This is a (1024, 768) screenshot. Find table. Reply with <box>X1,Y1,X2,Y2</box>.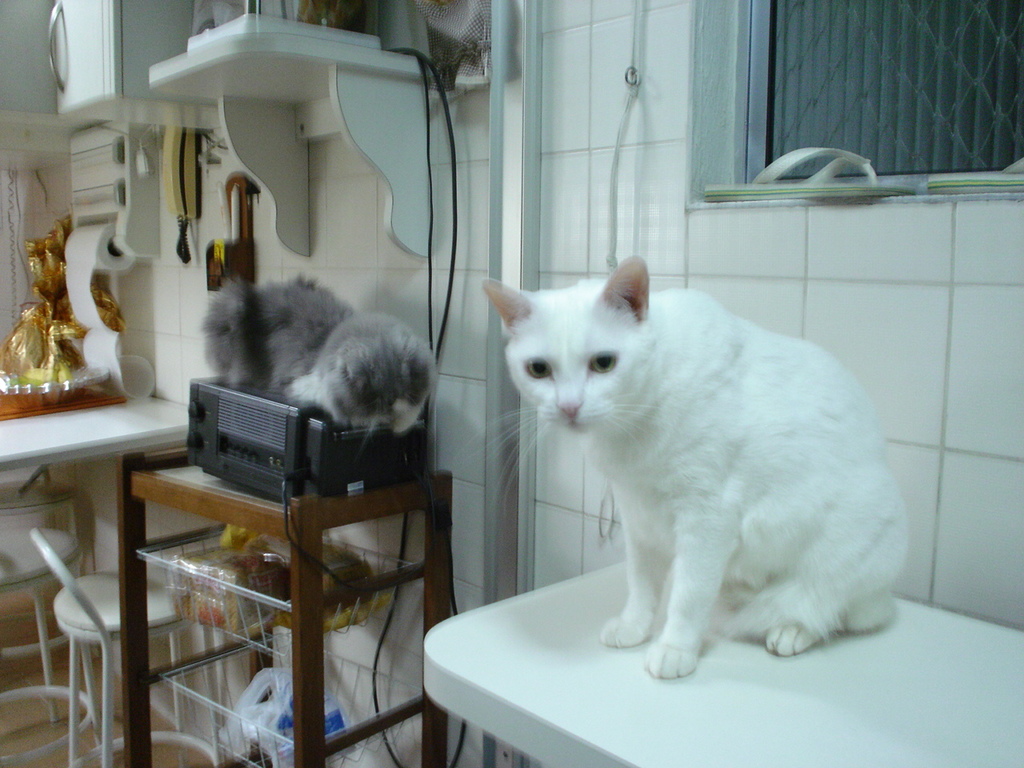
<box>423,560,1023,767</box>.
